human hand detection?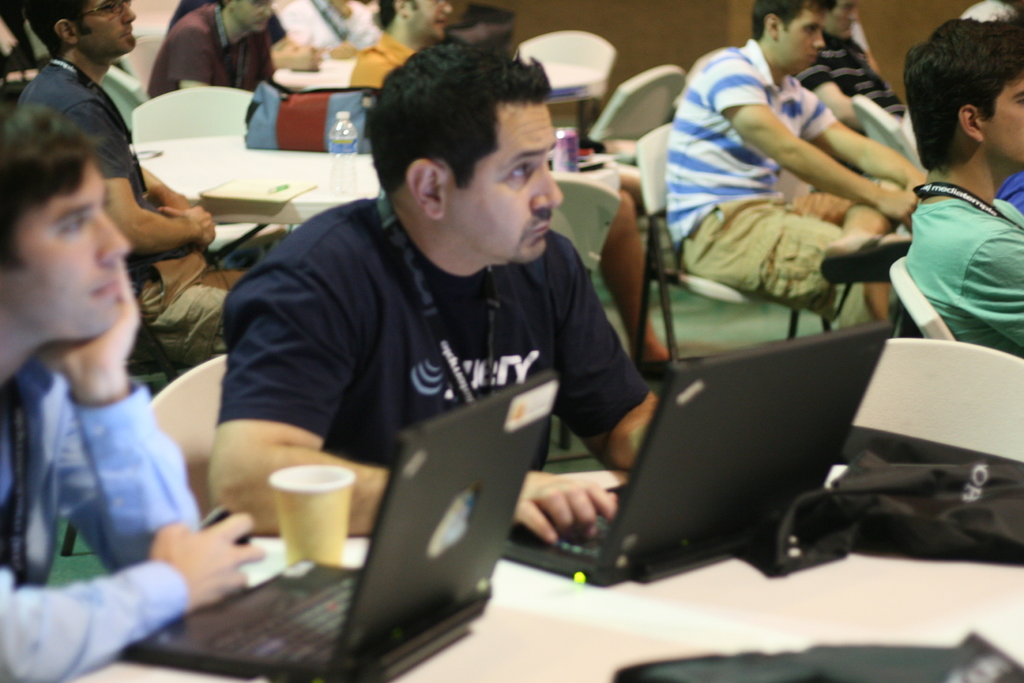
<region>328, 37, 360, 60</region>
